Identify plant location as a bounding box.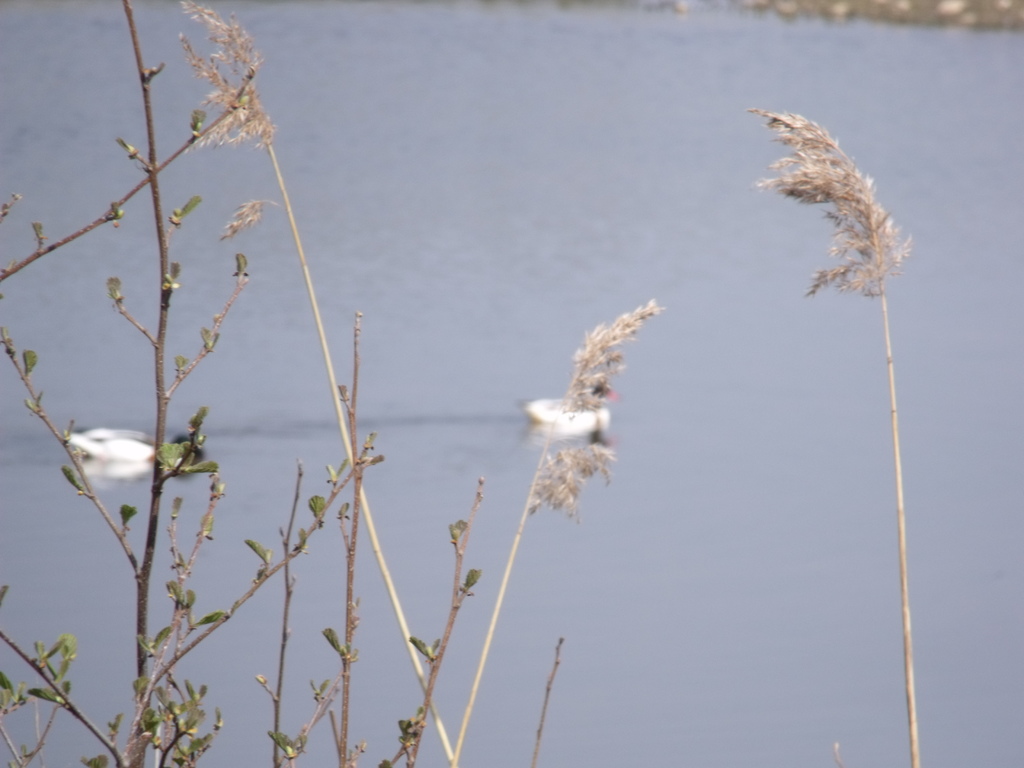
box=[376, 478, 505, 767].
